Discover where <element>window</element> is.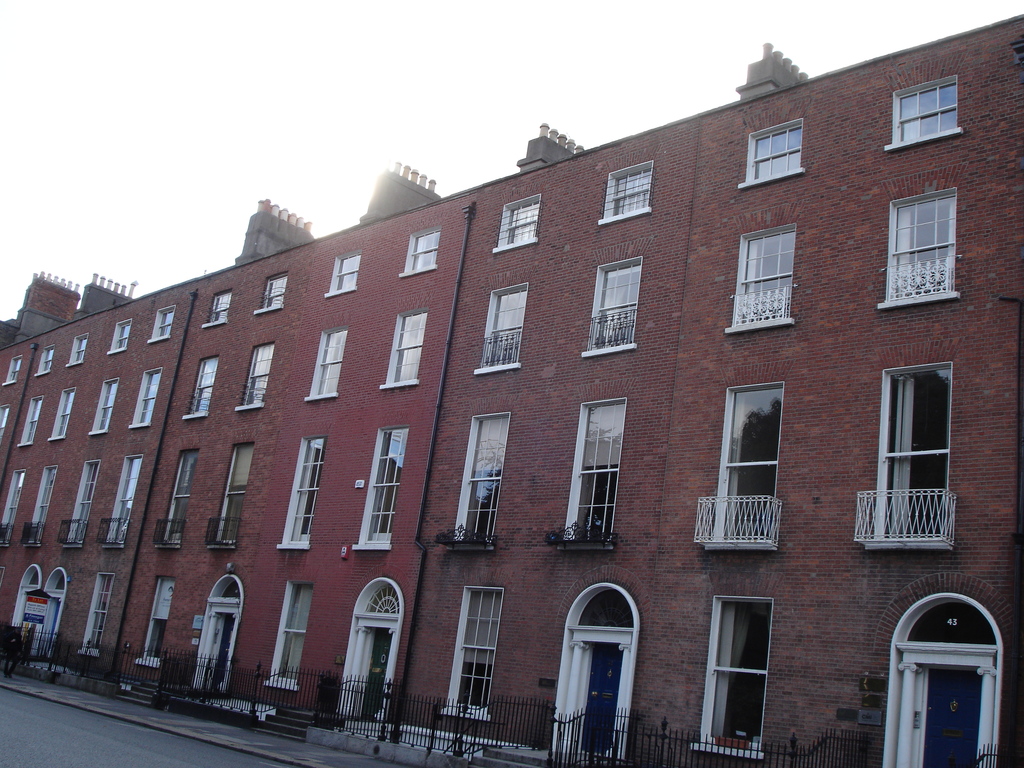
Discovered at box(493, 192, 542, 246).
